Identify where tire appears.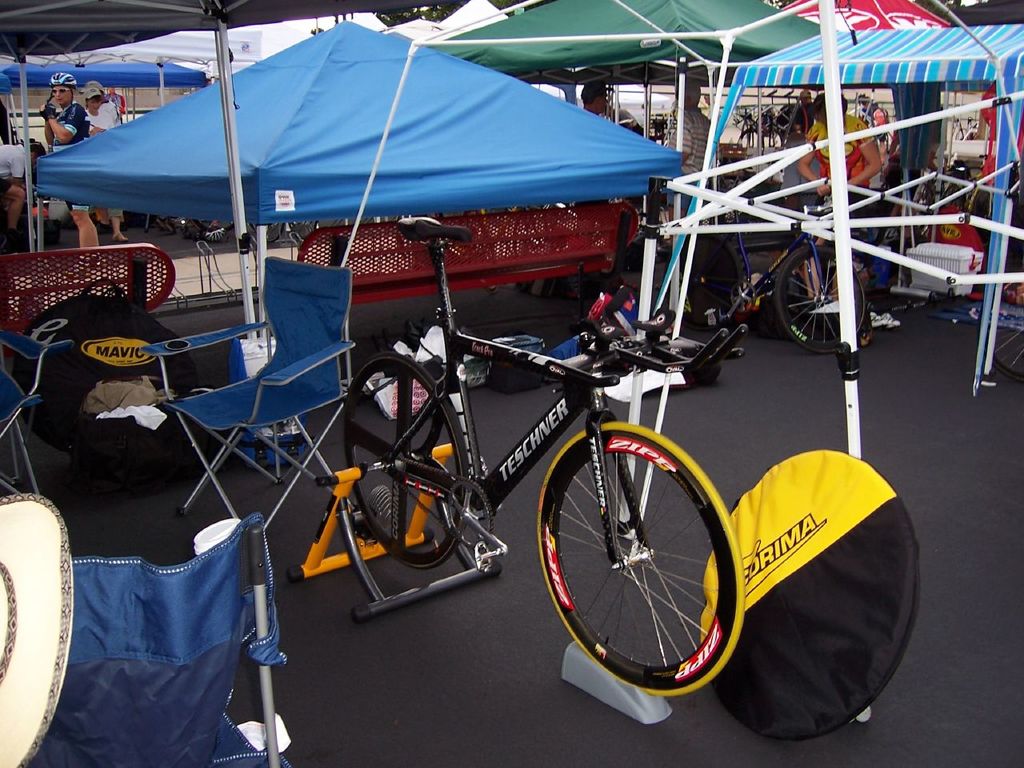
Appears at 776/250/870/354.
